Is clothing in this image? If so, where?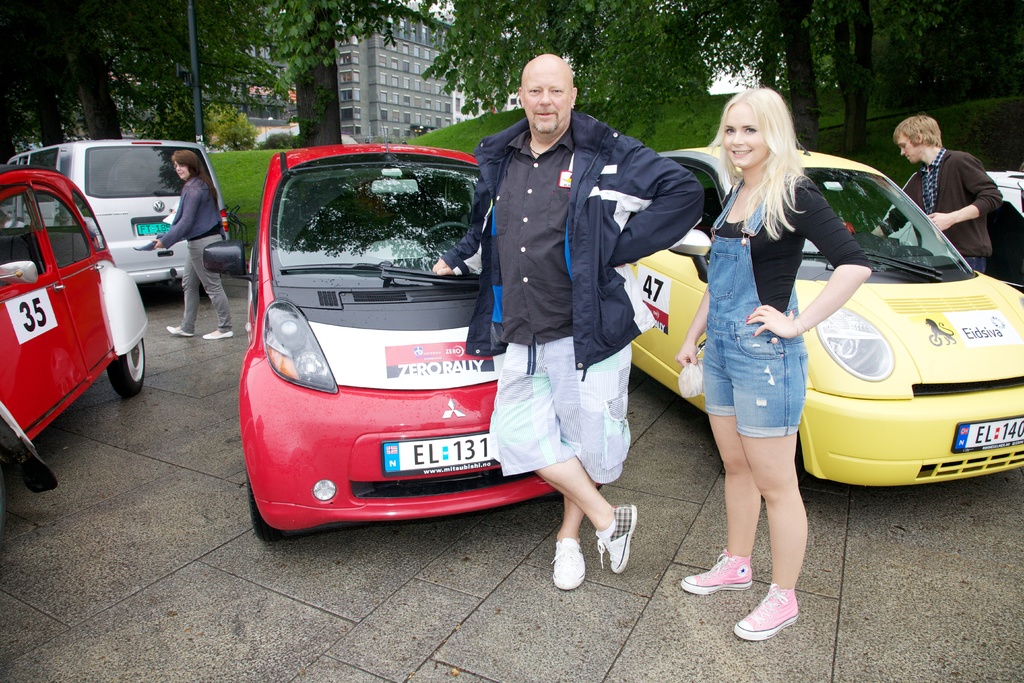
Yes, at (702,163,869,440).
